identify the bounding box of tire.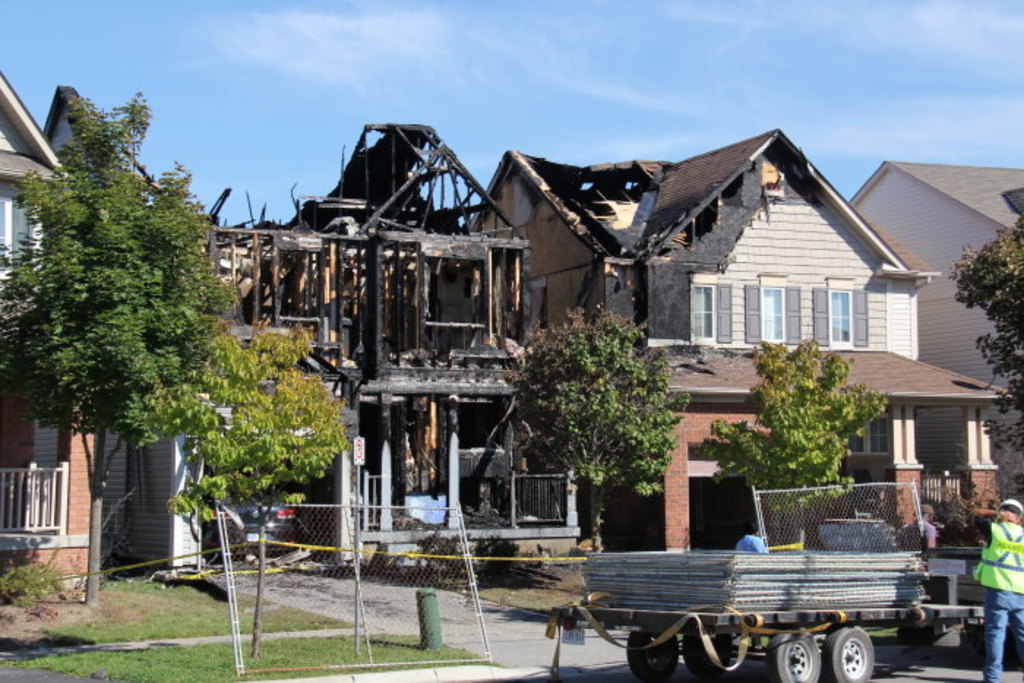
rect(629, 629, 683, 682).
